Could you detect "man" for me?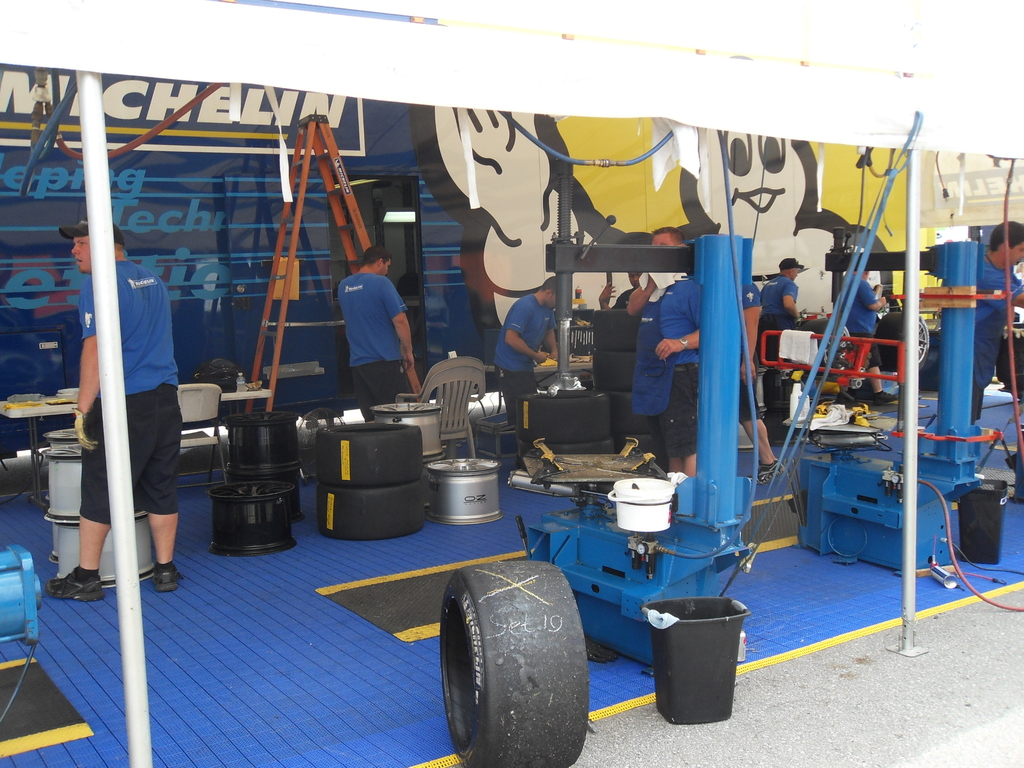
Detection result: {"left": 596, "top": 271, "right": 646, "bottom": 319}.
